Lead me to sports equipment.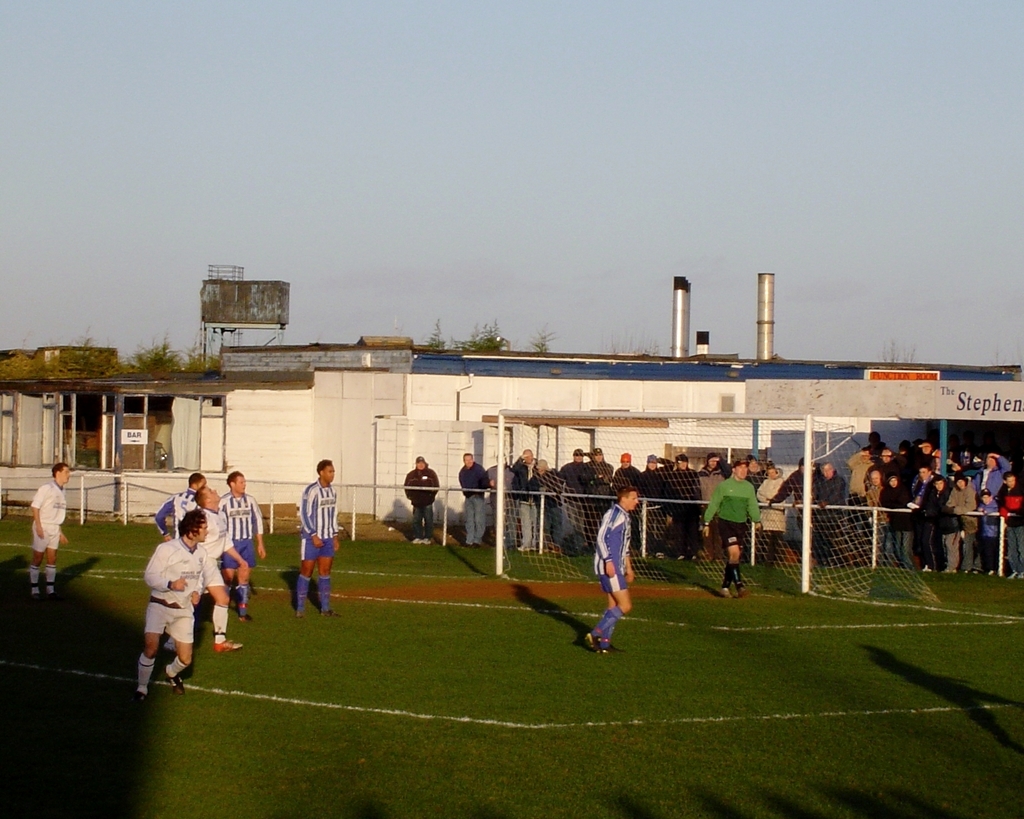
Lead to x1=166, y1=671, x2=181, y2=694.
